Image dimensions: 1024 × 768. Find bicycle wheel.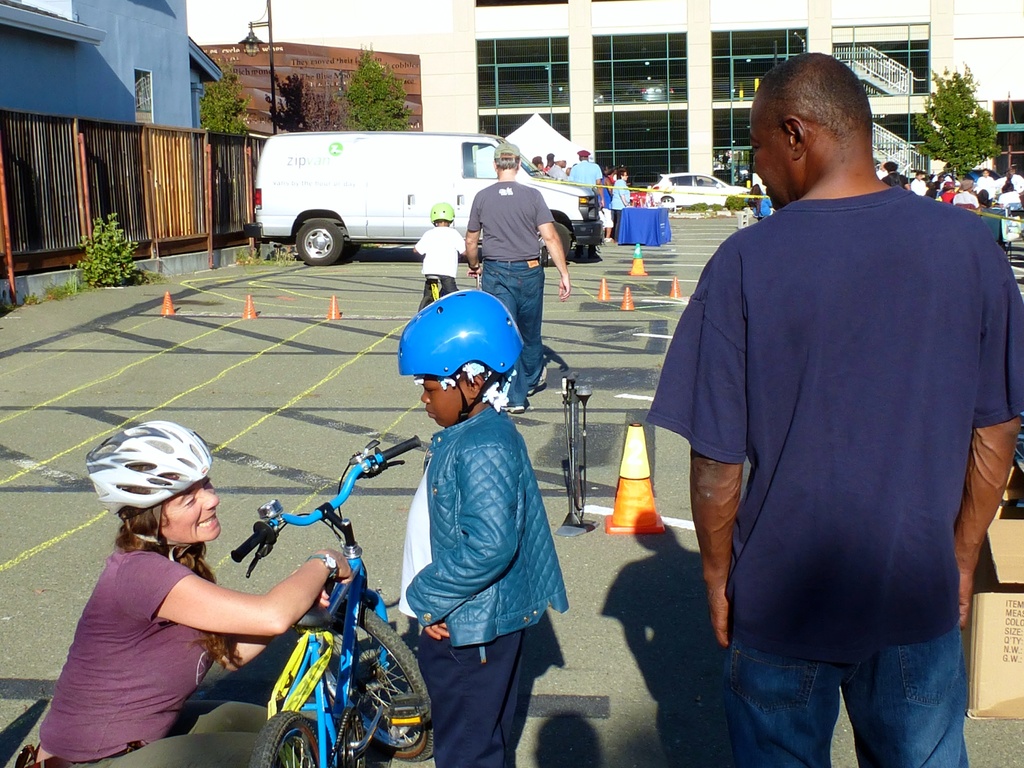
(left=248, top=704, right=323, bottom=767).
